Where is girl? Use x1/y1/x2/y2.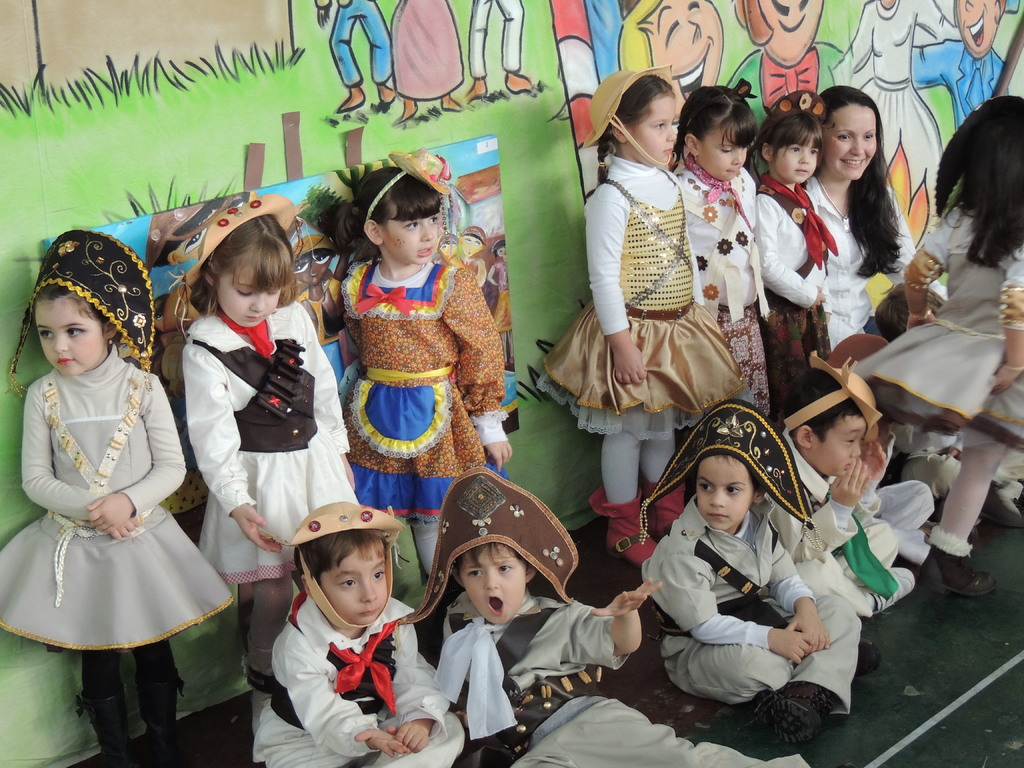
661/75/773/419.
